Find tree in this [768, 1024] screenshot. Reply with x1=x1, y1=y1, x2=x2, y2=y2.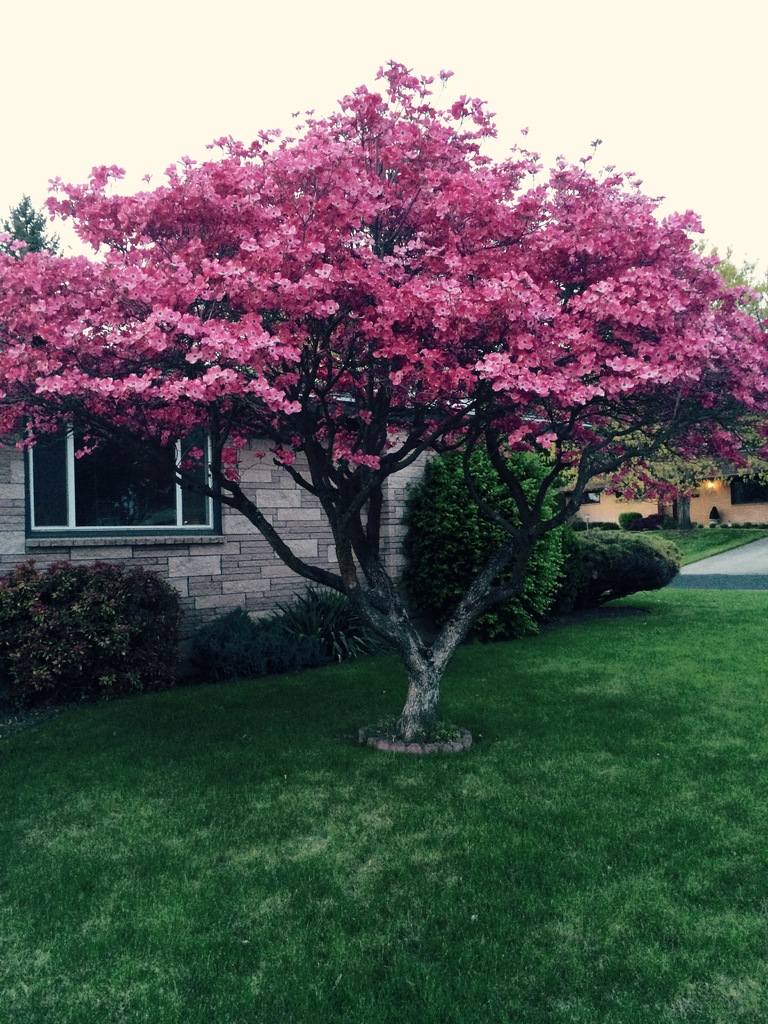
x1=42, y1=42, x2=715, y2=756.
